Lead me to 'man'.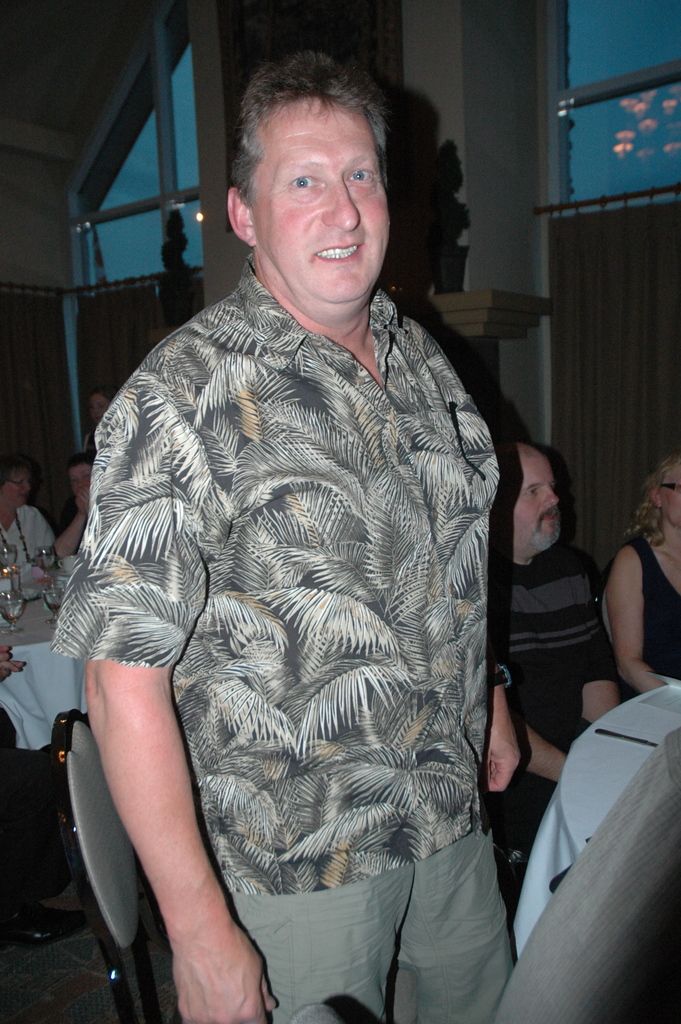
Lead to box(480, 438, 623, 900).
